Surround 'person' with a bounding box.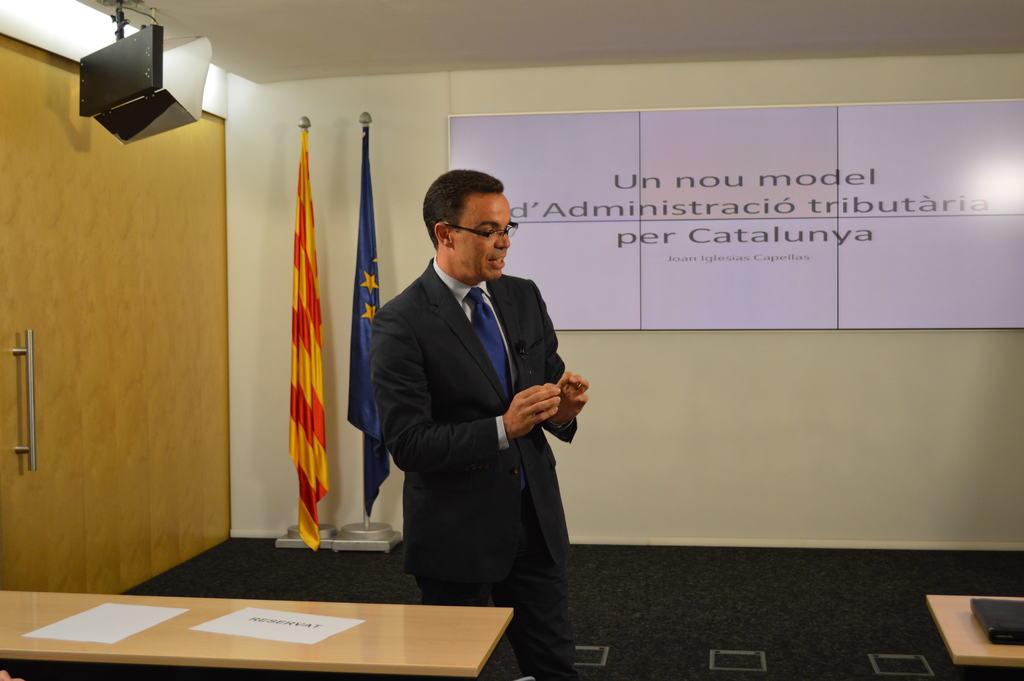
{"left": 362, "top": 156, "right": 577, "bottom": 648}.
